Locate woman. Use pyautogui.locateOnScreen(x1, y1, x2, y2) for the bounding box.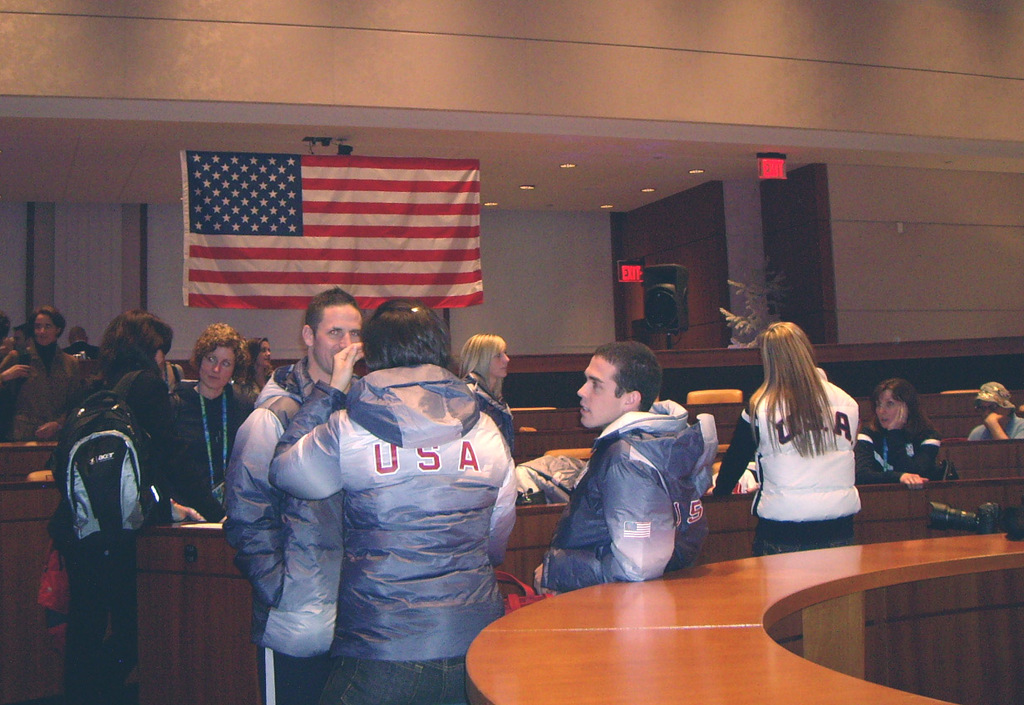
pyautogui.locateOnScreen(460, 333, 513, 463).
